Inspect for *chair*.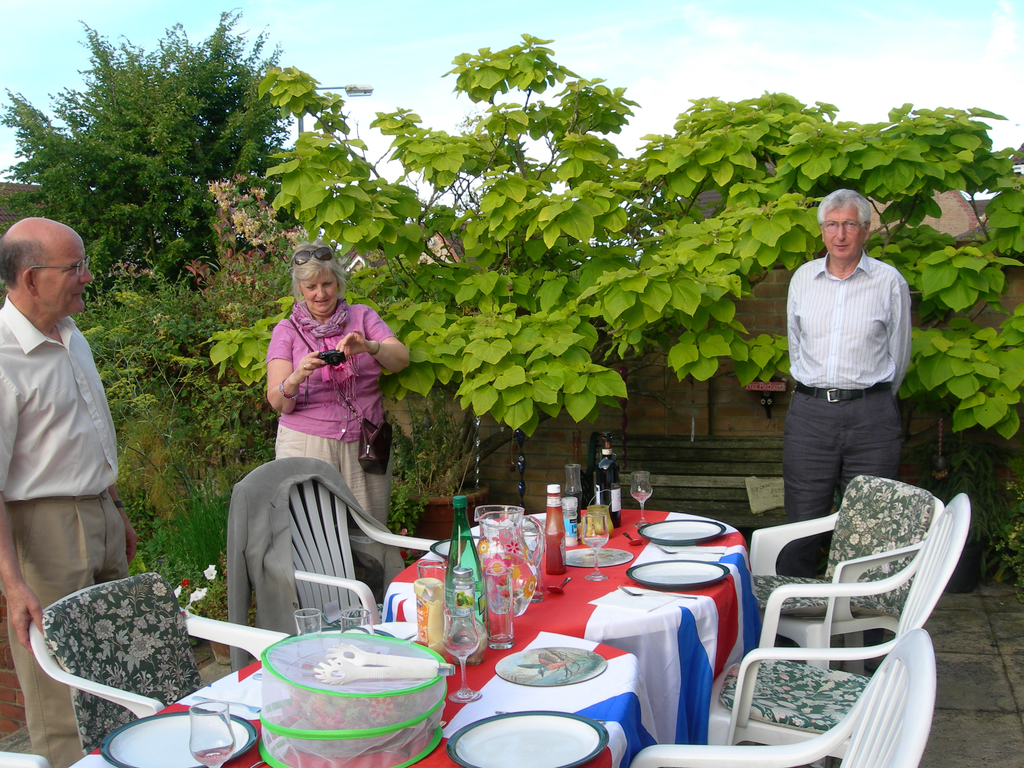
Inspection: pyautogui.locateOnScreen(231, 456, 440, 634).
